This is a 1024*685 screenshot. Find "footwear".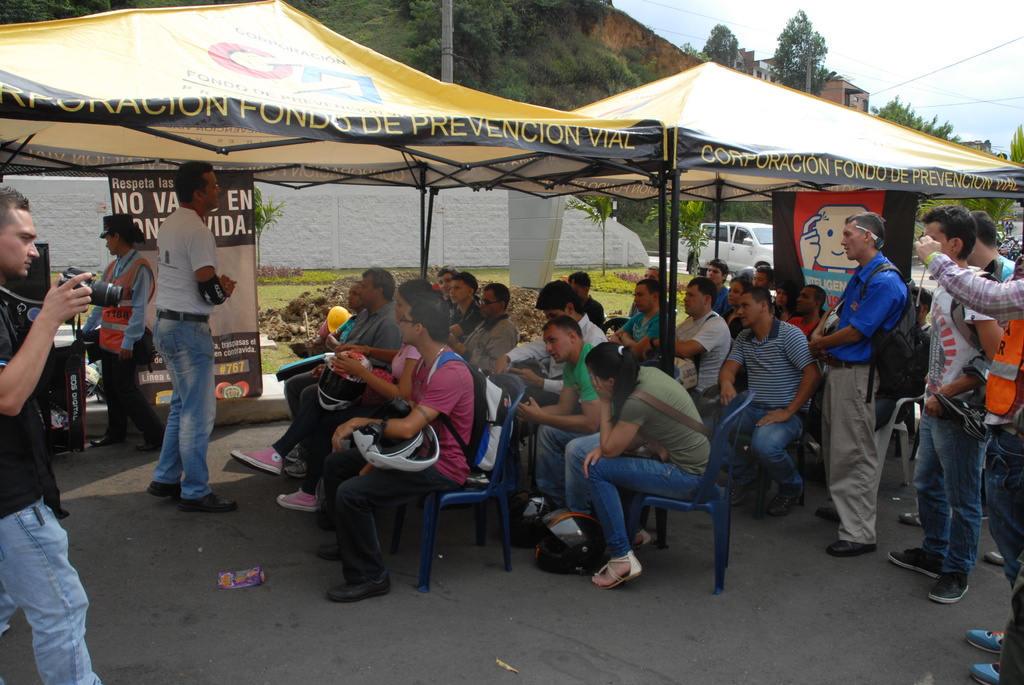
Bounding box: [x1=968, y1=662, x2=1004, y2=684].
